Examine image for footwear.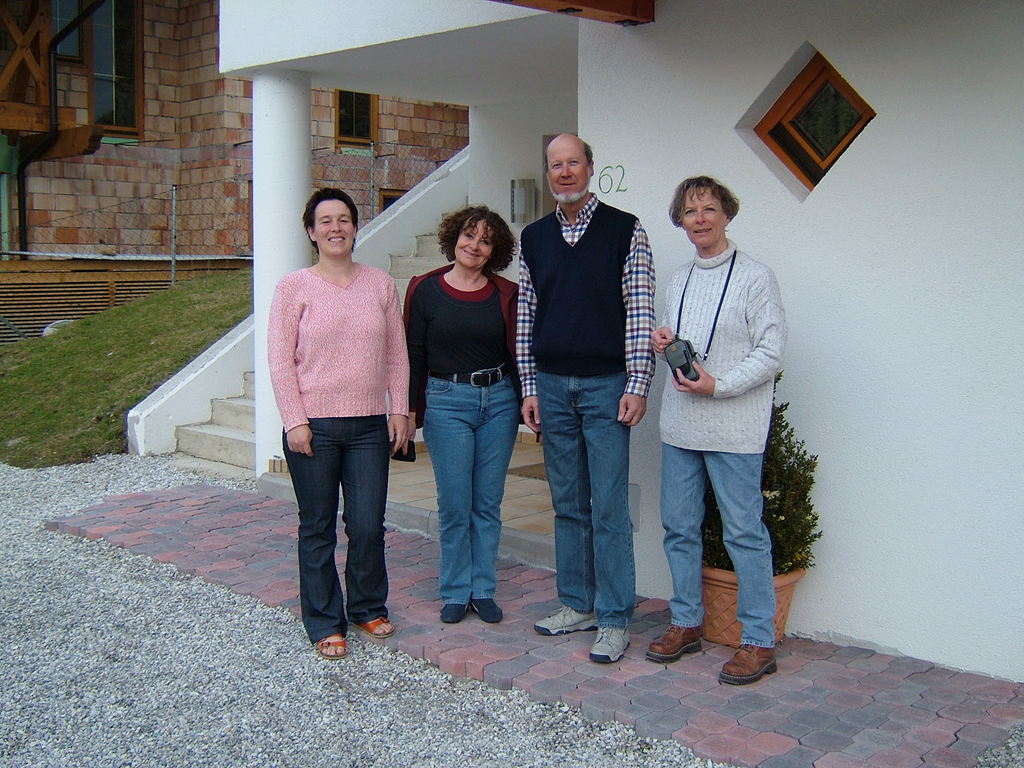
Examination result: 440/602/468/627.
